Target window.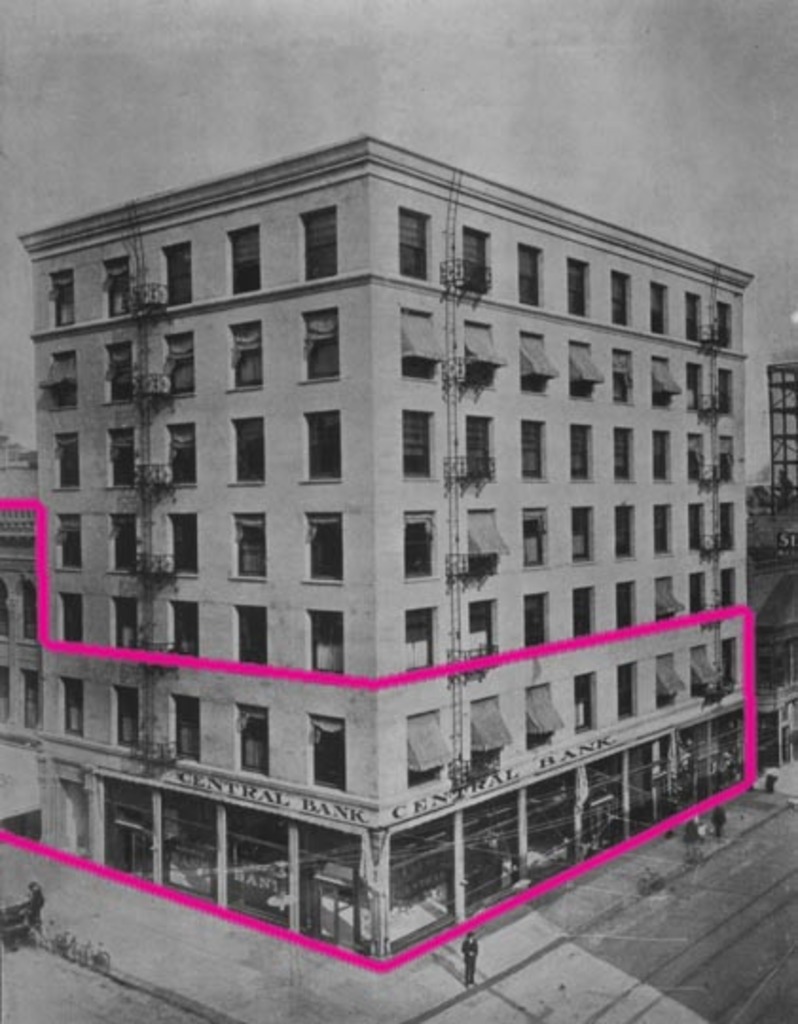
Target region: bbox=(682, 290, 705, 347).
